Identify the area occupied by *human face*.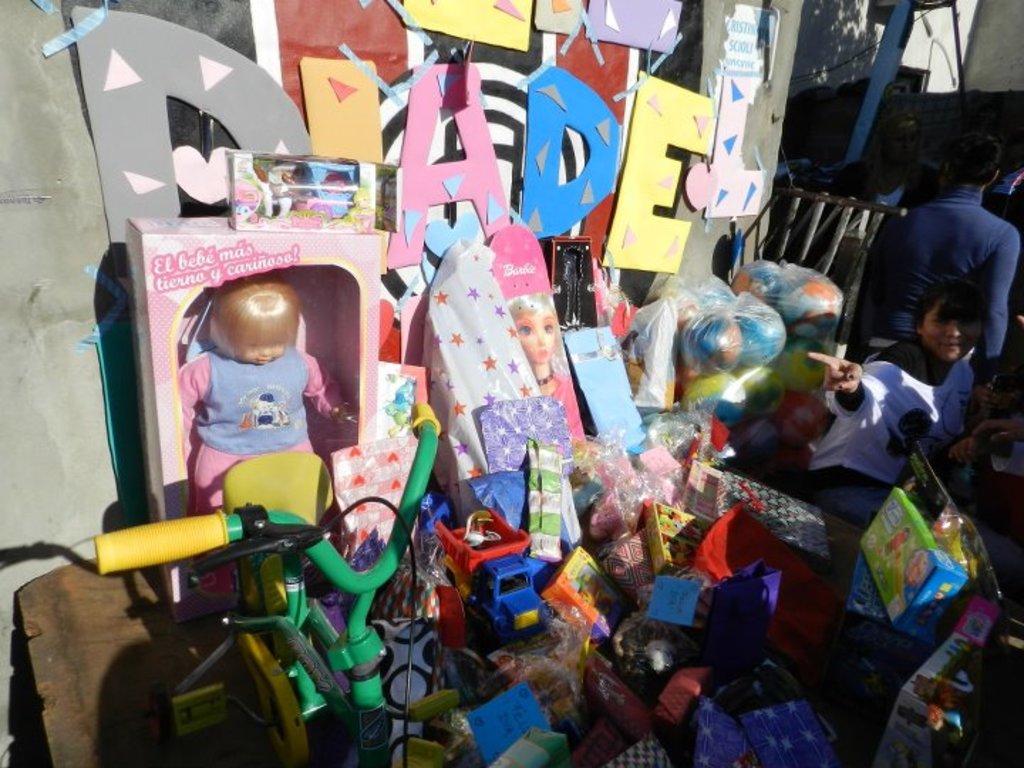
Area: l=922, t=306, r=981, b=366.
